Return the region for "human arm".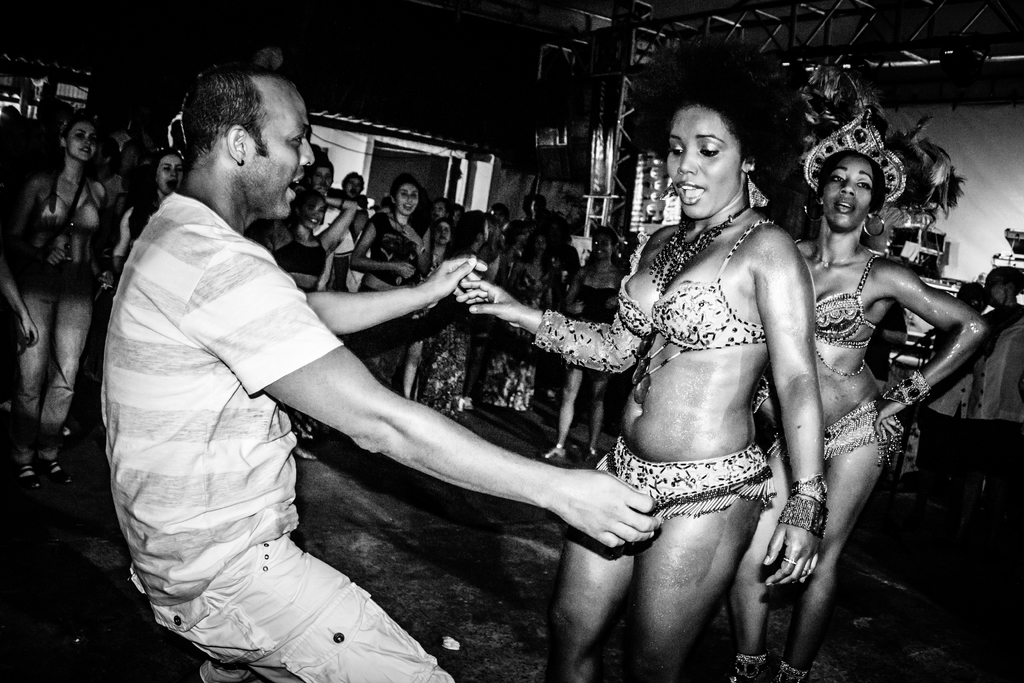
11:174:77:263.
